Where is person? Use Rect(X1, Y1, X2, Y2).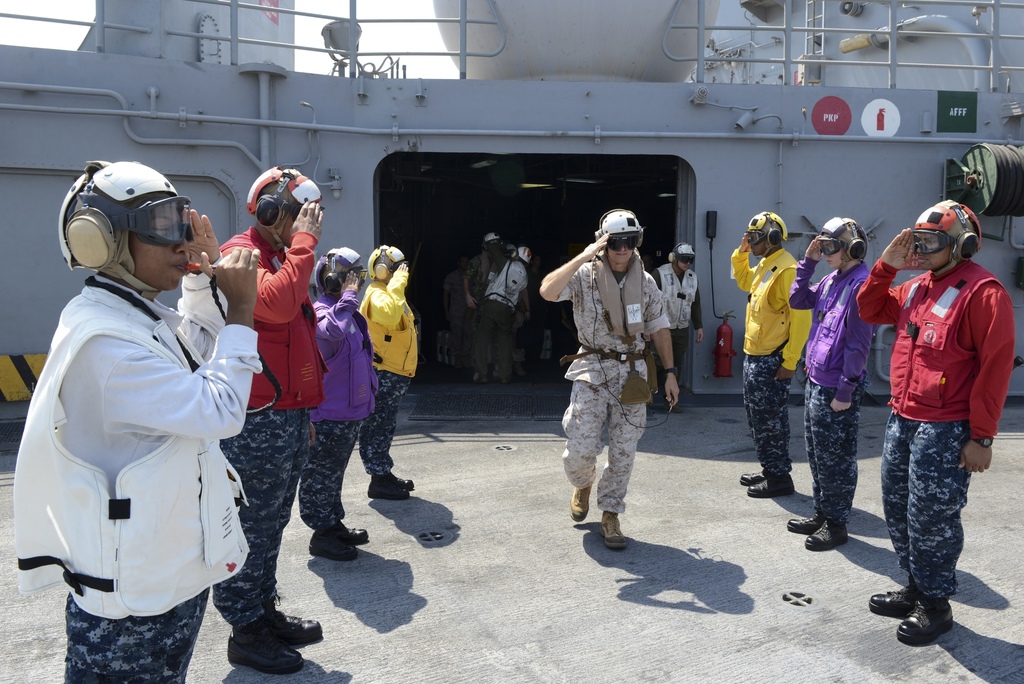
Rect(854, 204, 1013, 650).
